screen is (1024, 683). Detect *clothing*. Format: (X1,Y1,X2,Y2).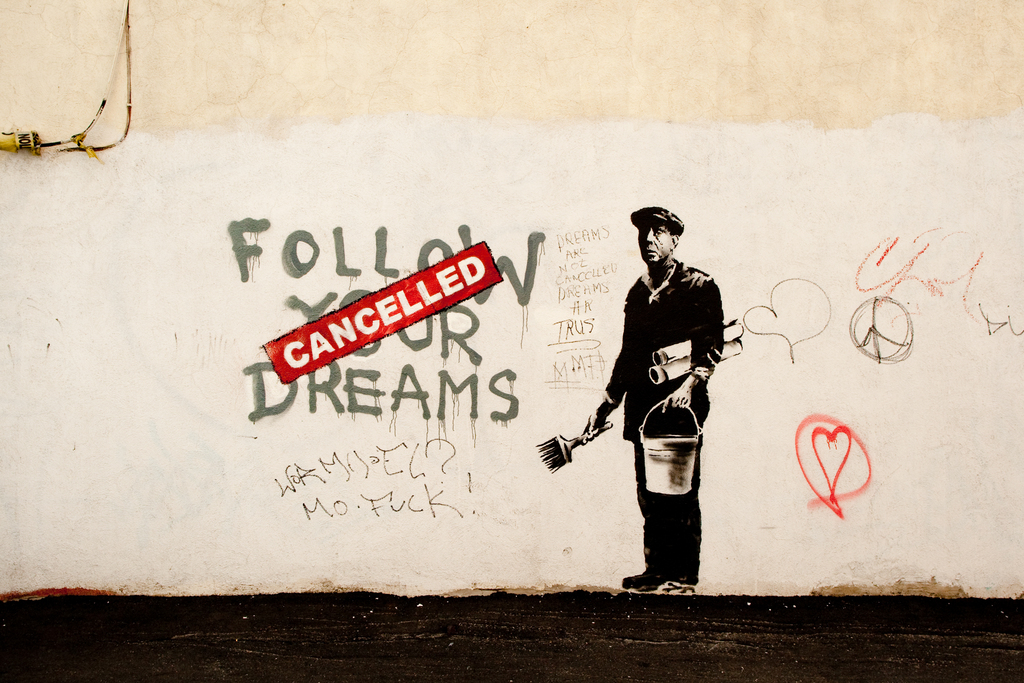
(598,253,718,437).
